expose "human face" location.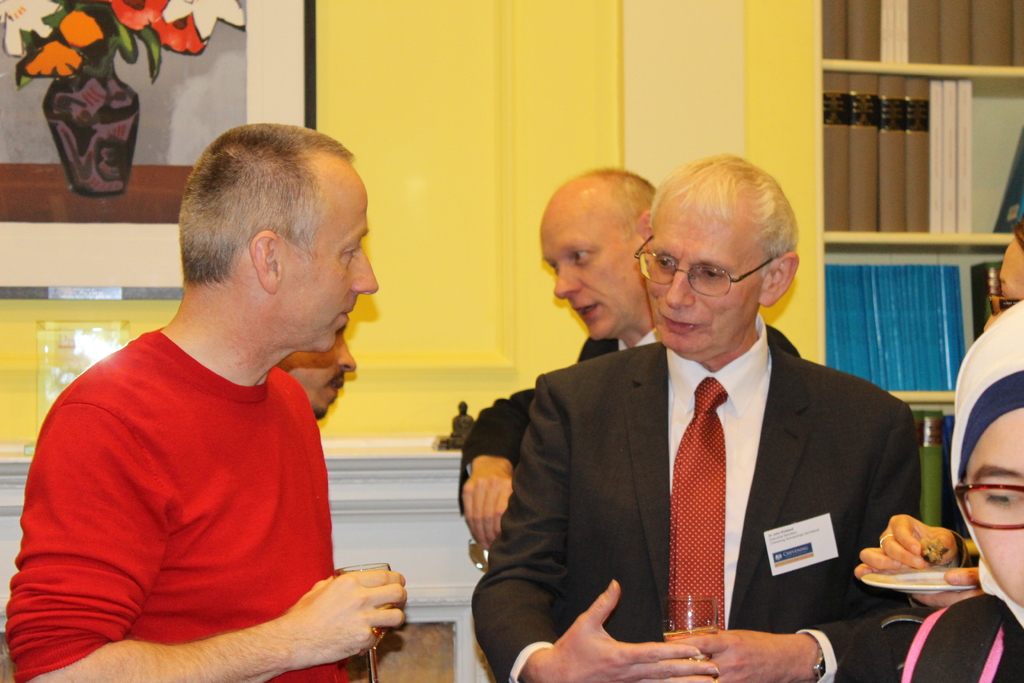
Exposed at detection(540, 208, 661, 349).
